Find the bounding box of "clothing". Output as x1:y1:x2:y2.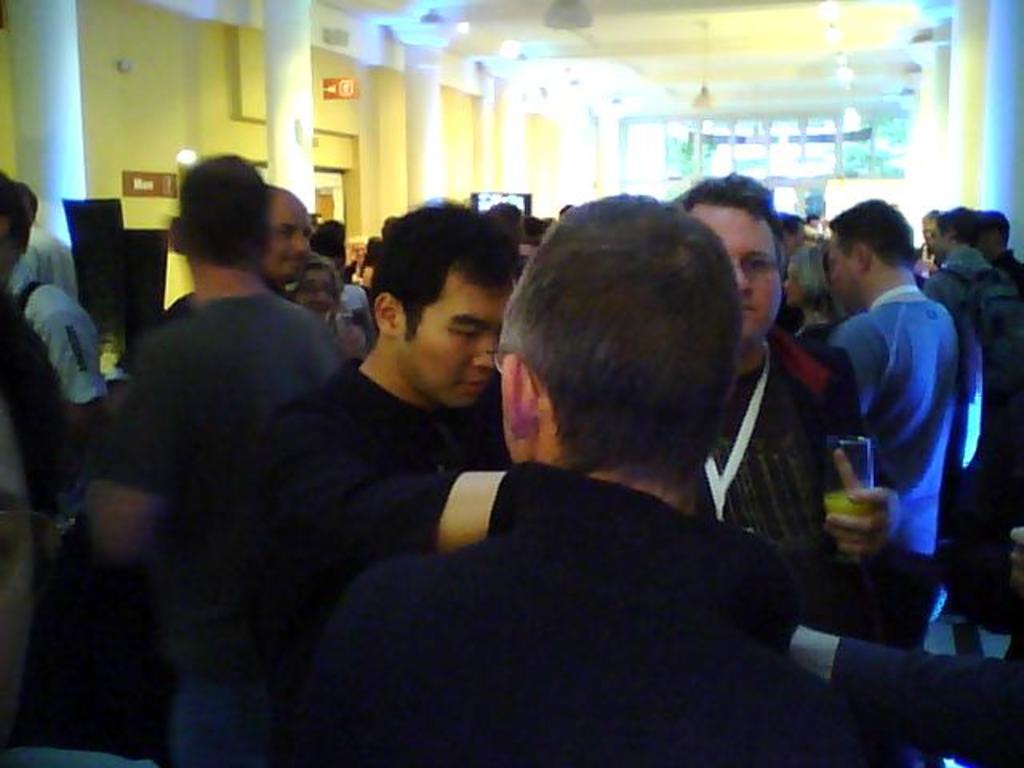
269:462:925:766.
